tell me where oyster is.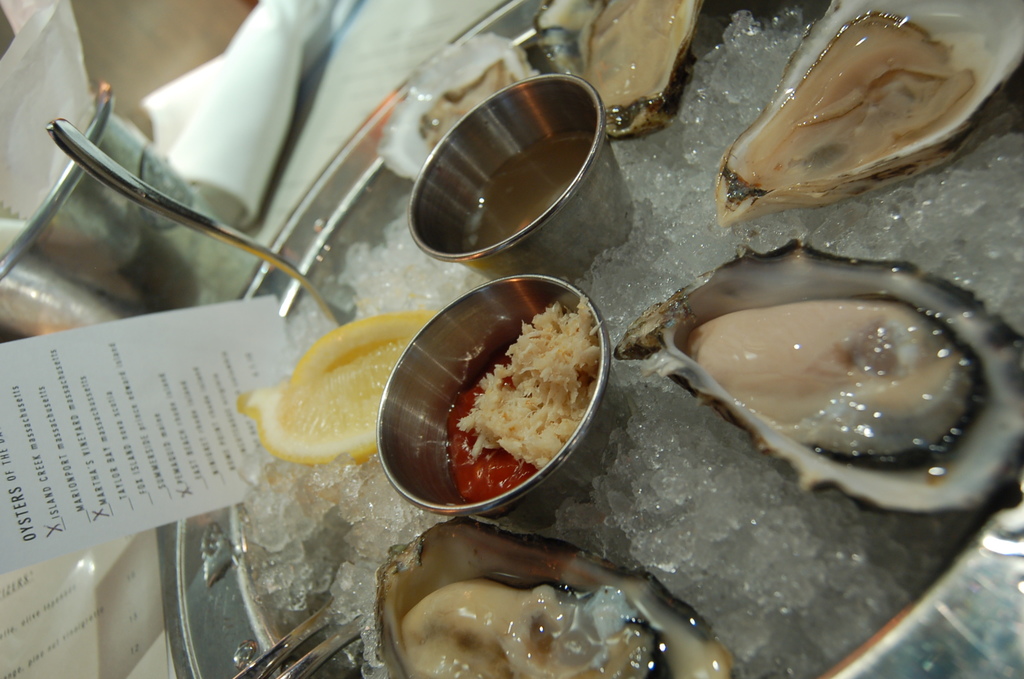
oyster is at 570:0:728:137.
